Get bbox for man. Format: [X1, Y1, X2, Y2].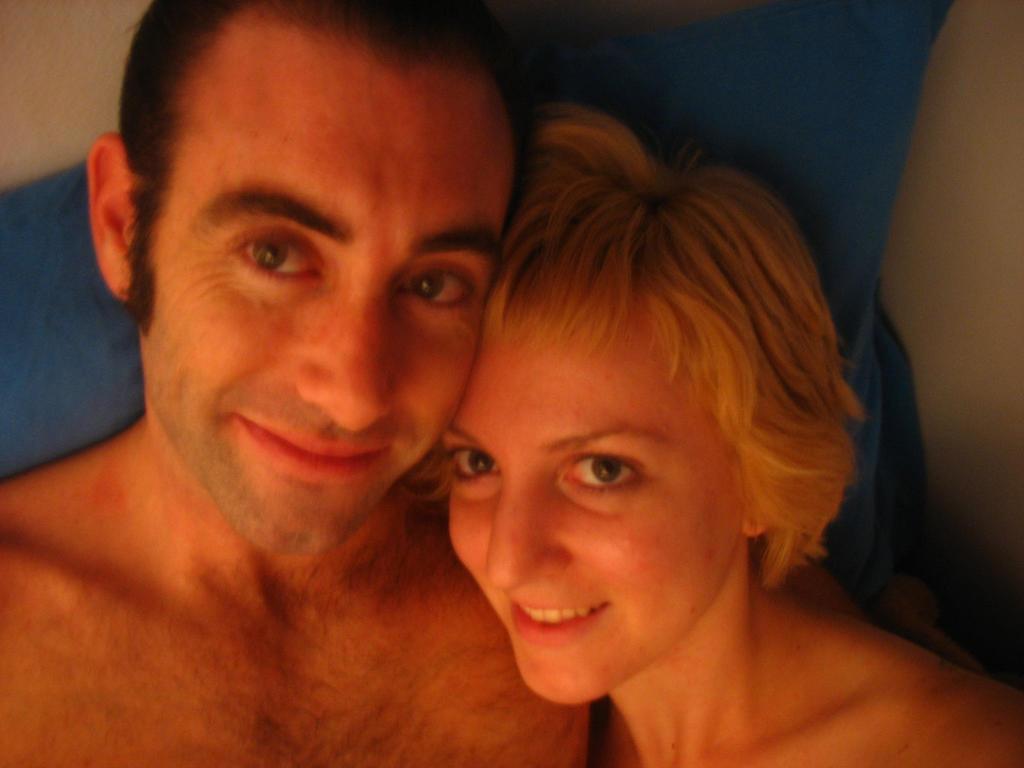
[0, 0, 619, 760].
